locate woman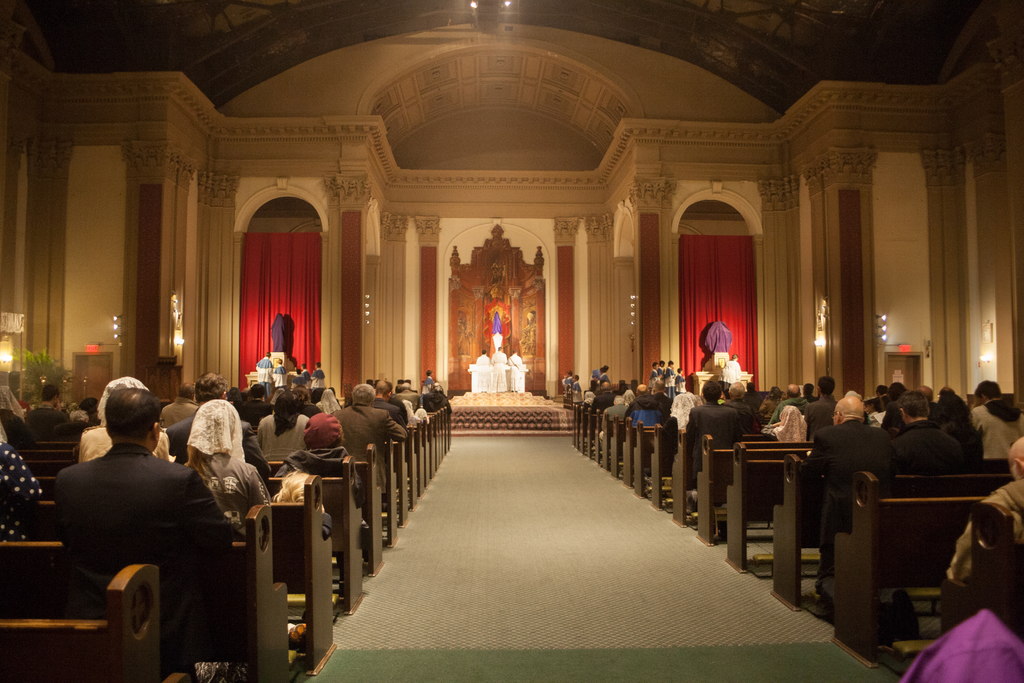
x1=257 y1=386 x2=314 y2=452
